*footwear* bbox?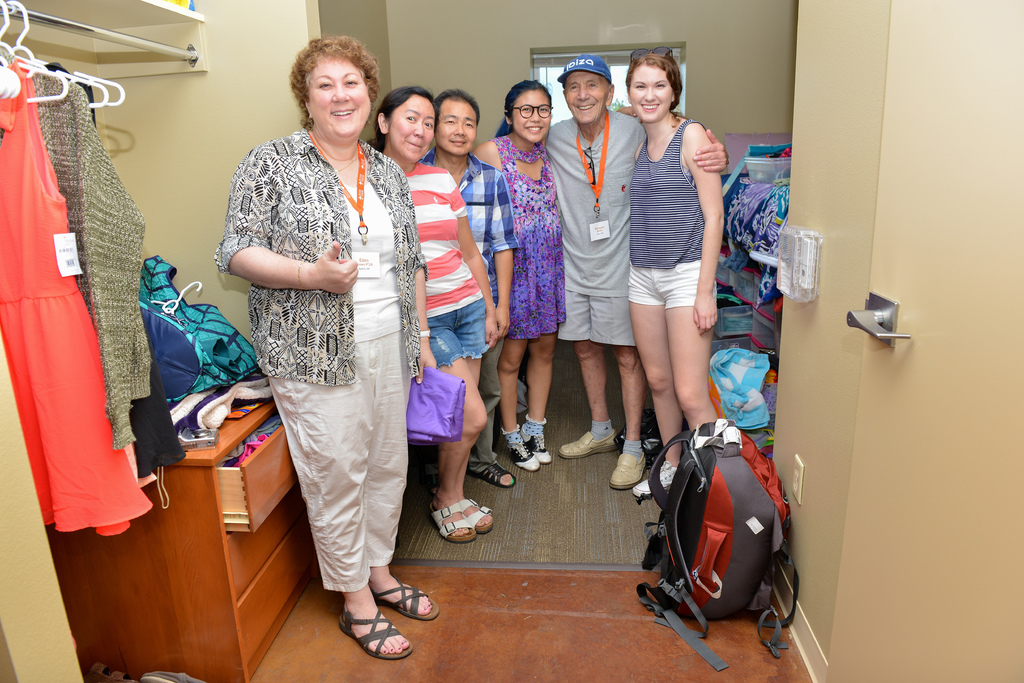
bbox=(516, 415, 552, 463)
